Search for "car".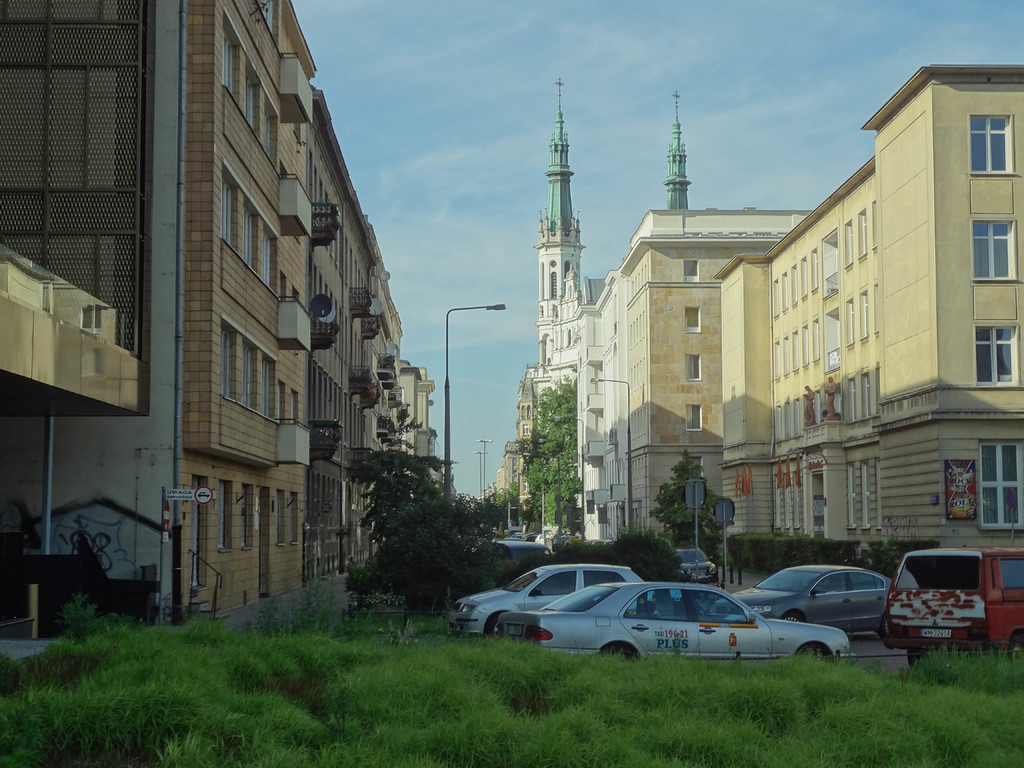
Found at (left=490, top=531, right=548, bottom=560).
